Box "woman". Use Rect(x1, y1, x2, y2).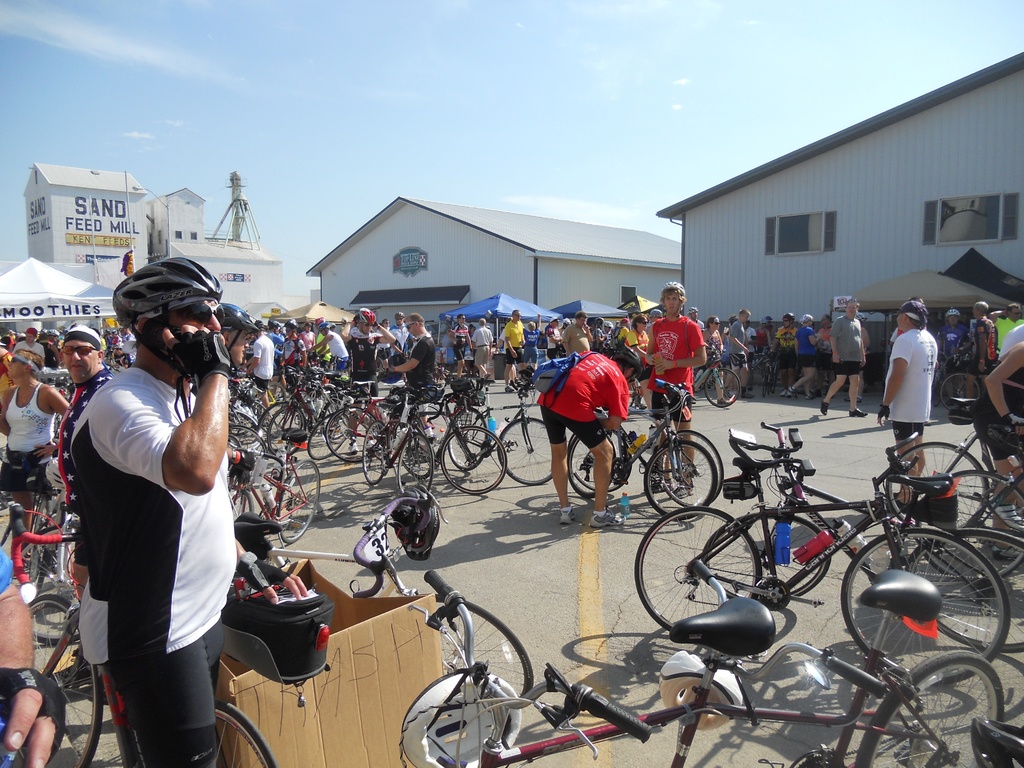
Rect(521, 314, 542, 371).
